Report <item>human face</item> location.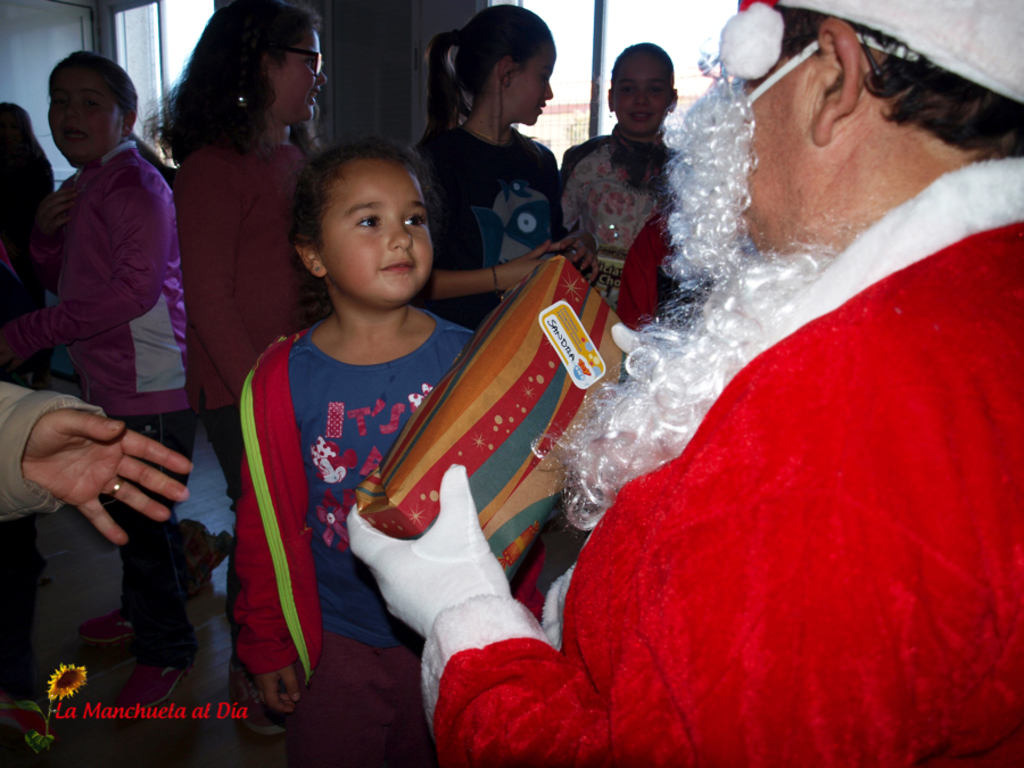
Report: rect(52, 63, 127, 160).
